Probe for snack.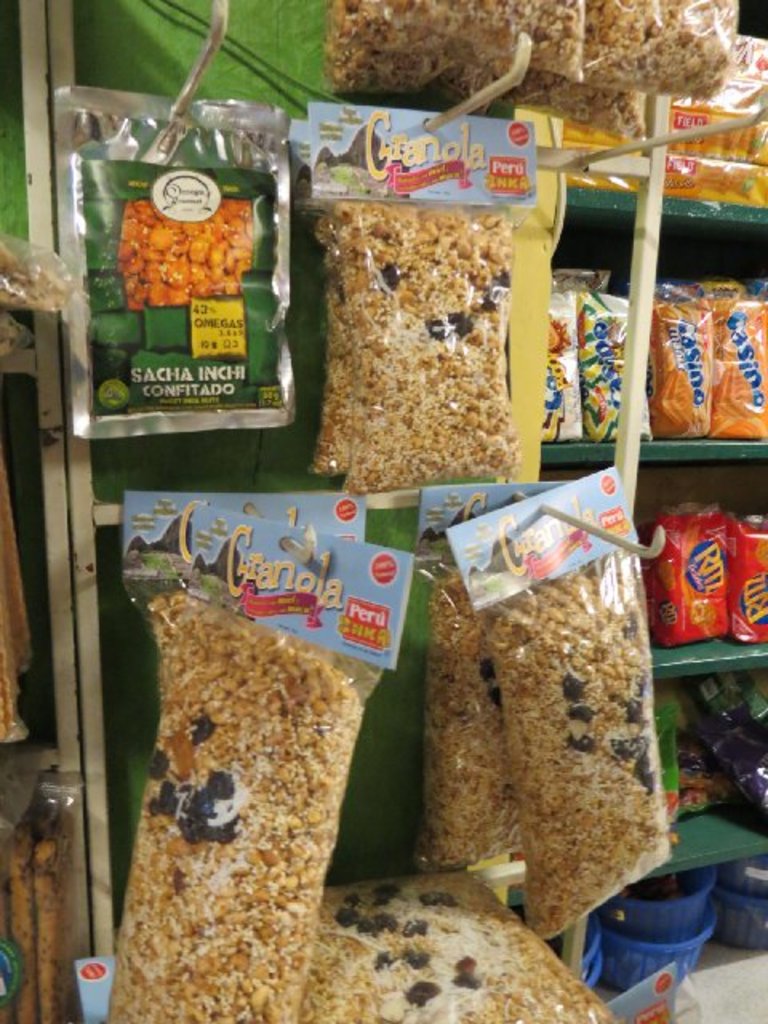
Probe result: 314, 210, 344, 470.
